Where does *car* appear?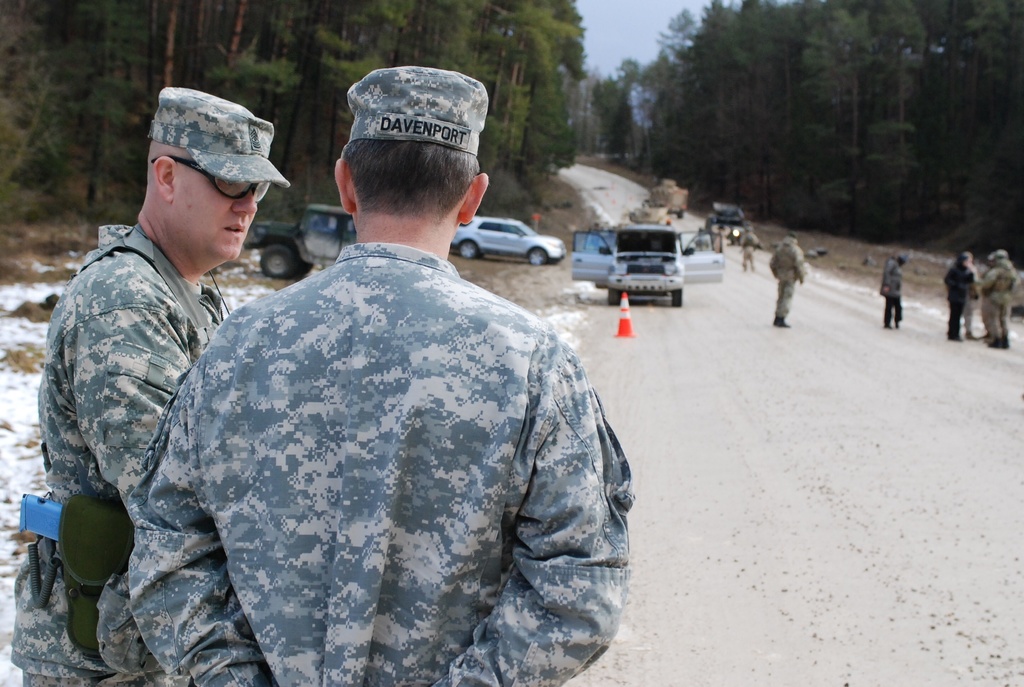
Appears at 241 203 354 280.
